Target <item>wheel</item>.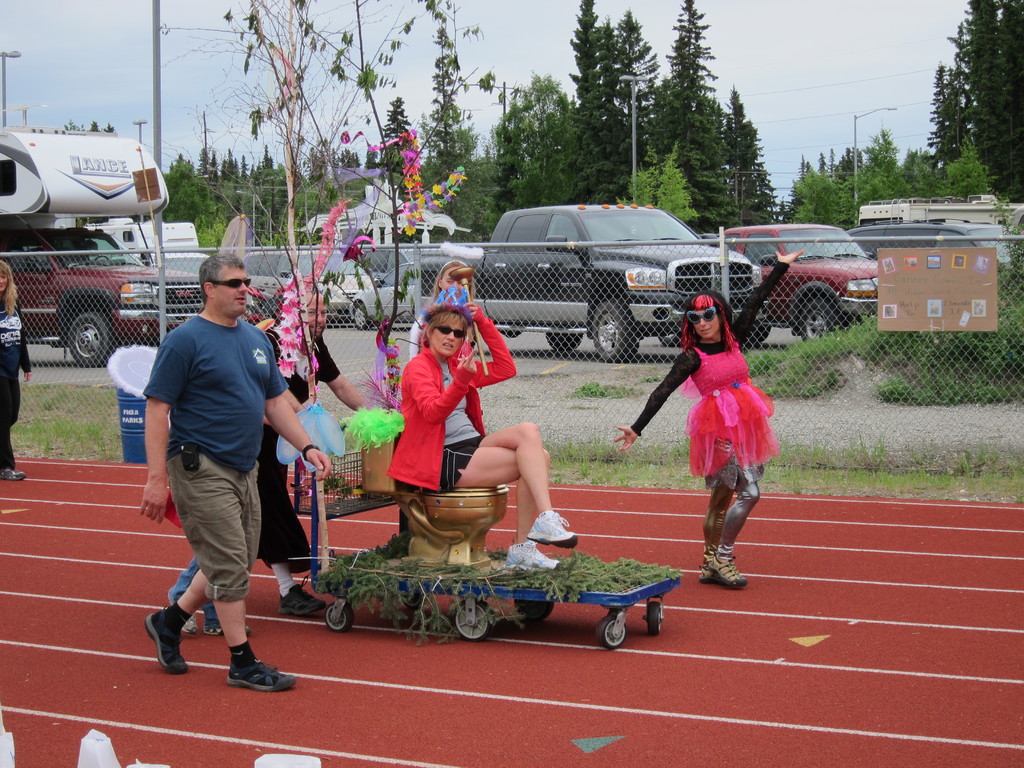
Target region: [left=796, top=288, right=852, bottom=345].
